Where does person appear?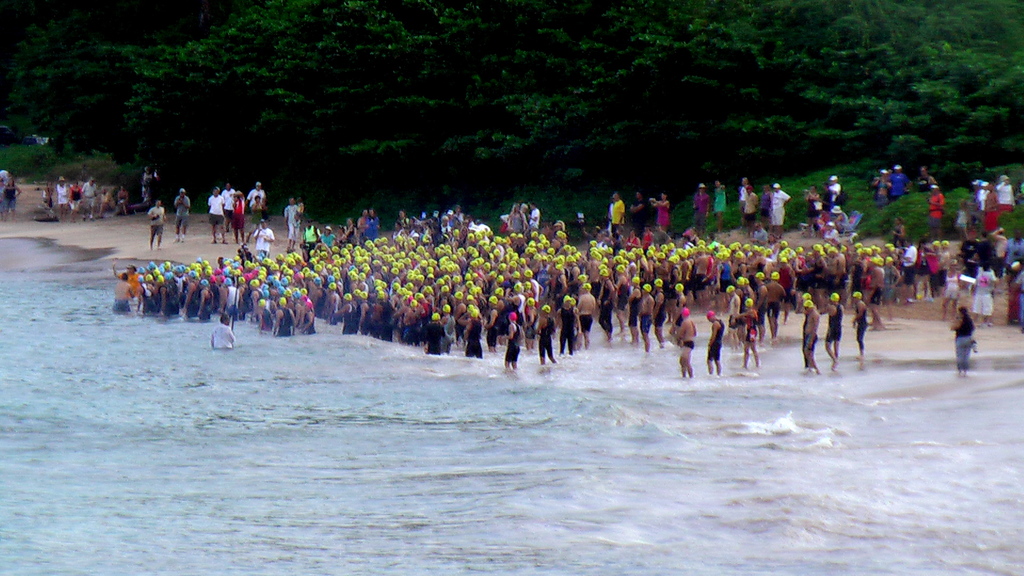
Appears at locate(146, 196, 166, 257).
